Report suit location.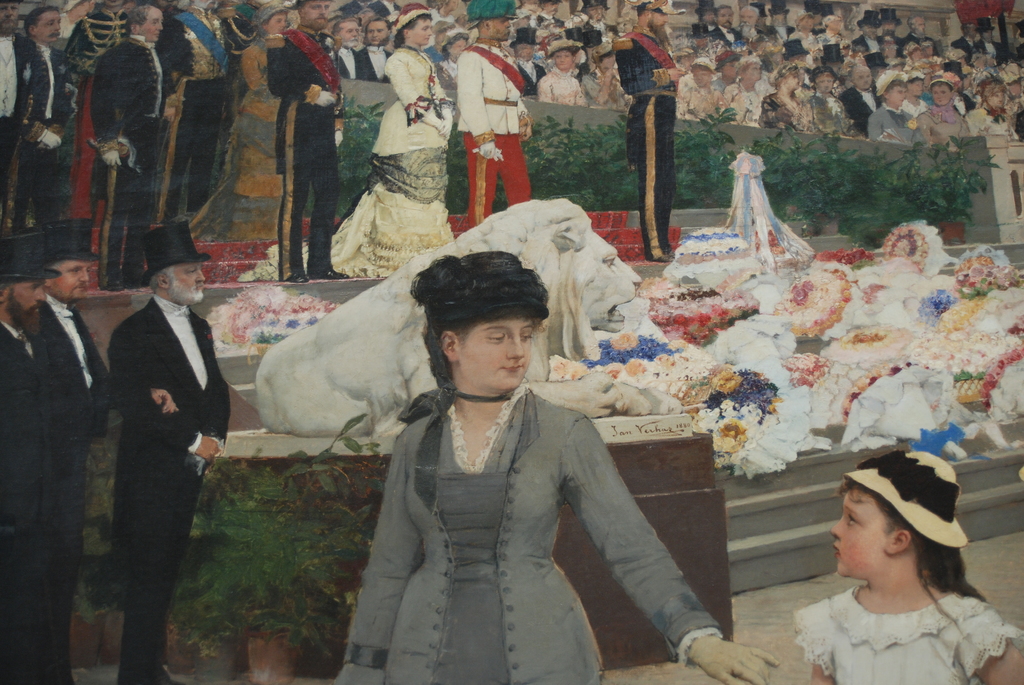
Report: bbox(509, 56, 544, 96).
